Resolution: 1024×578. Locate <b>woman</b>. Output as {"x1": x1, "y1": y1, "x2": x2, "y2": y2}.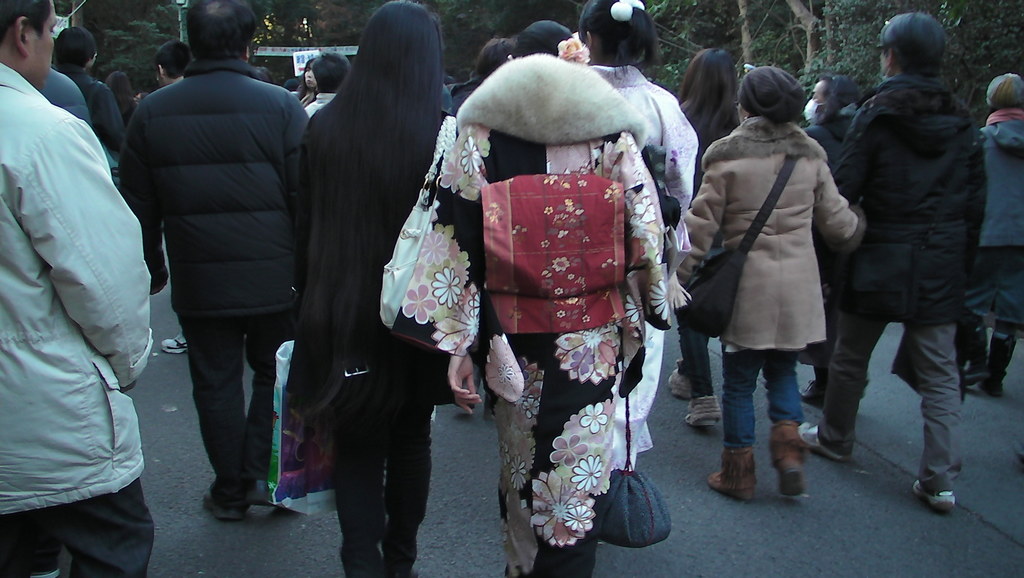
{"x1": 294, "y1": 56, "x2": 319, "y2": 108}.
